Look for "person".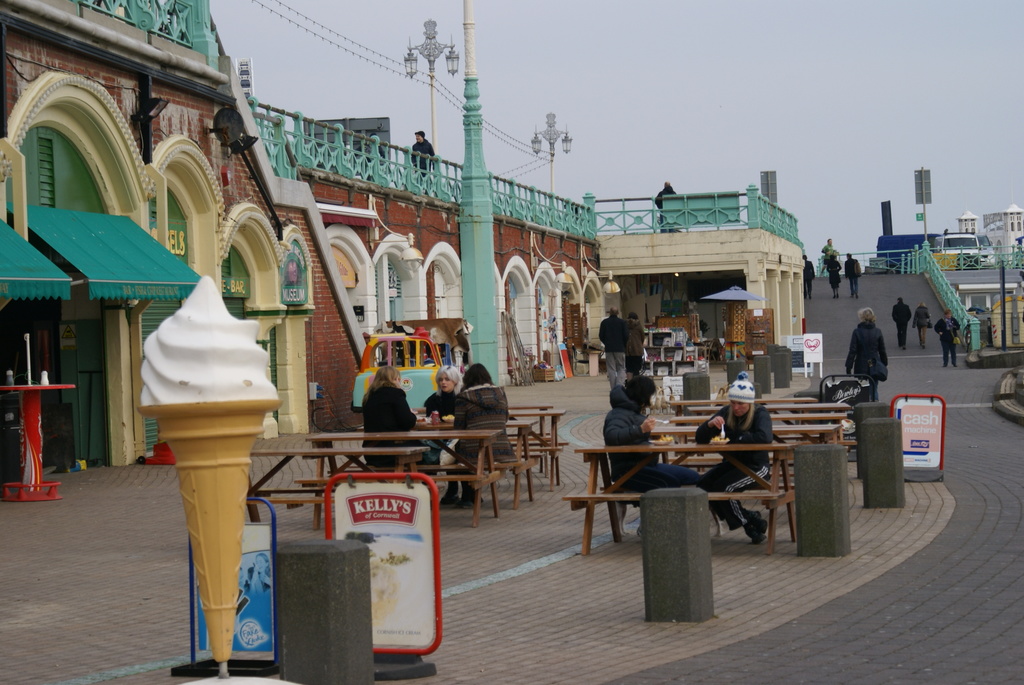
Found: {"left": 843, "top": 253, "right": 864, "bottom": 302}.
